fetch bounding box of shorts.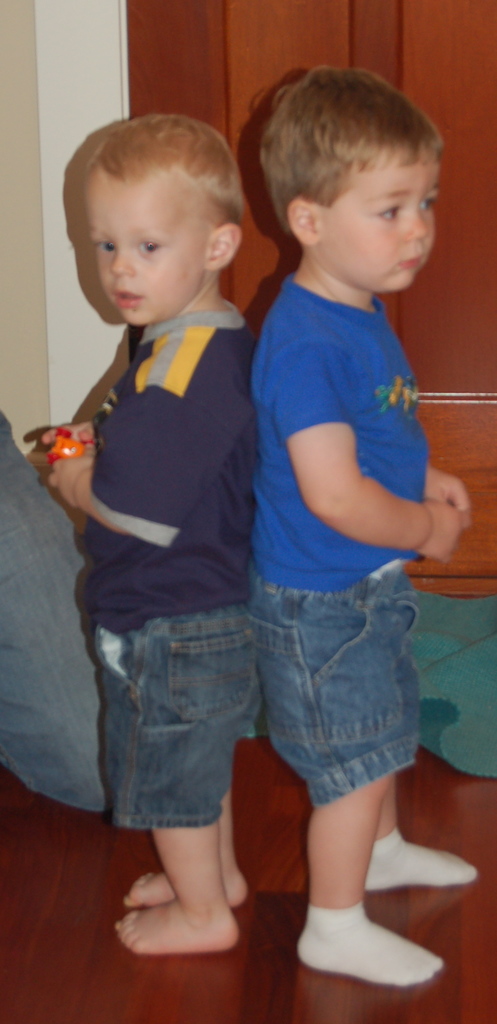
Bbox: (248,560,423,807).
